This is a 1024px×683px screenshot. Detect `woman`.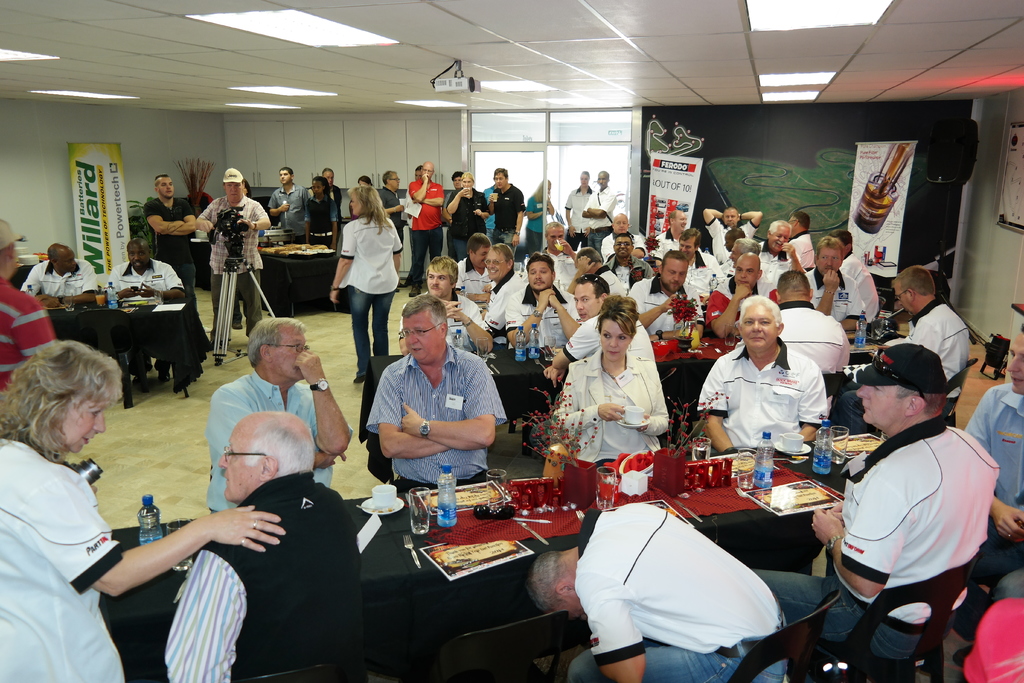
region(349, 176, 374, 221).
